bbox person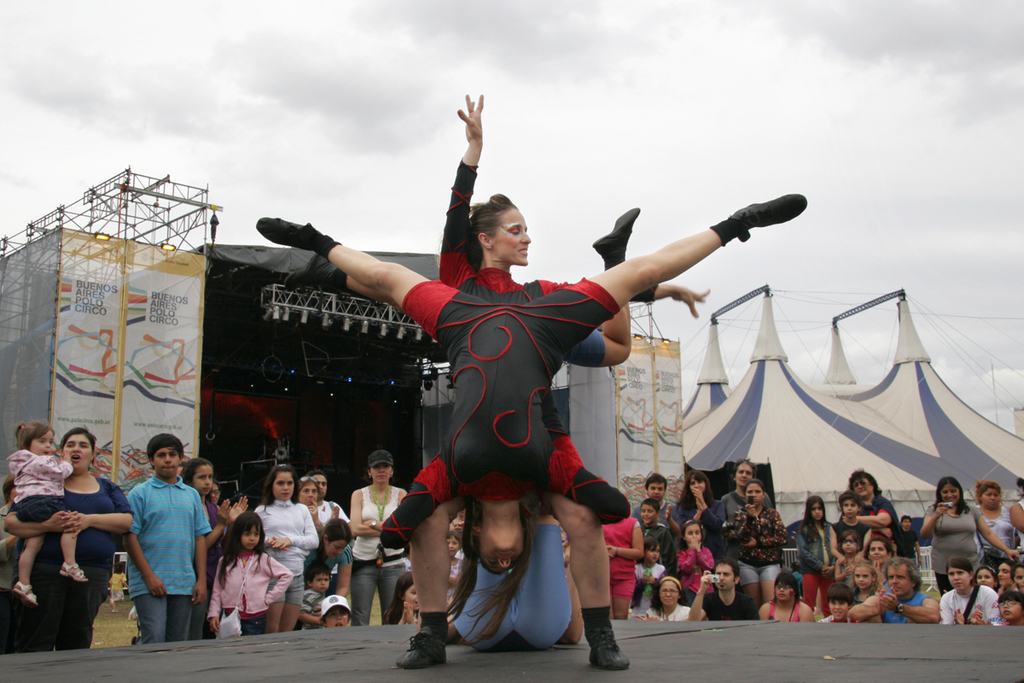
(x1=339, y1=444, x2=409, y2=624)
